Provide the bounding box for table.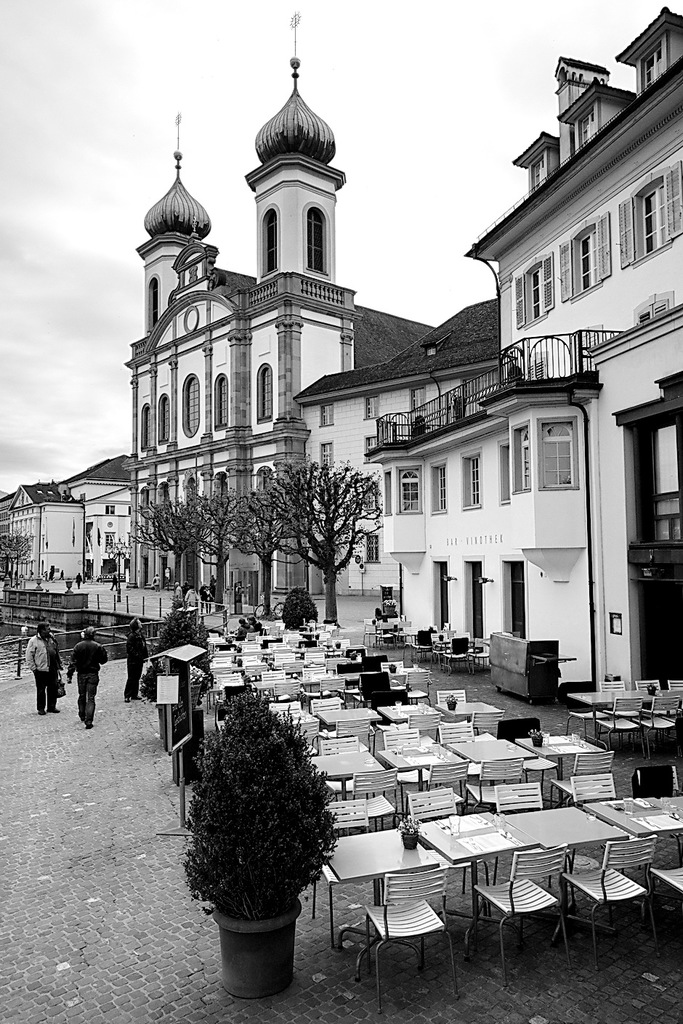
<box>305,749,388,787</box>.
